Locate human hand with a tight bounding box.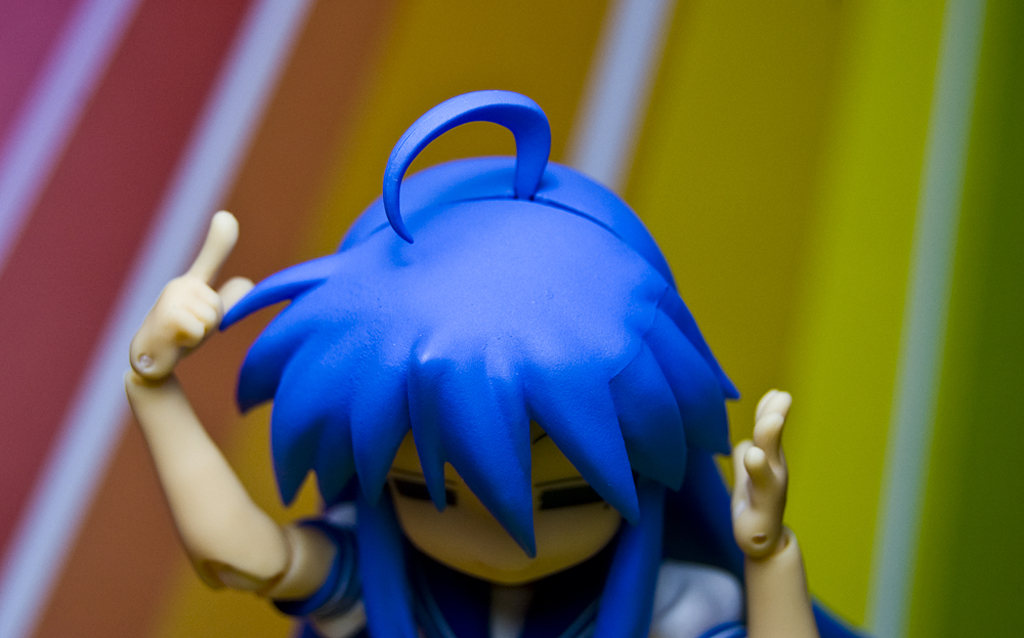
Rect(731, 383, 798, 564).
